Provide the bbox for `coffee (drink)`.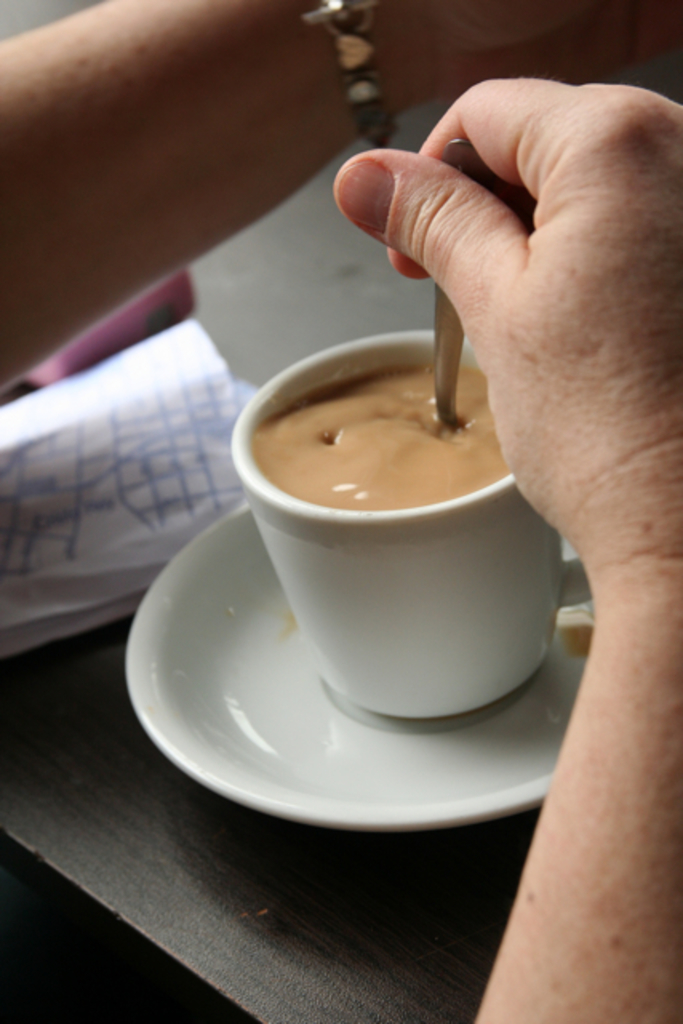
bbox=[229, 301, 576, 723].
